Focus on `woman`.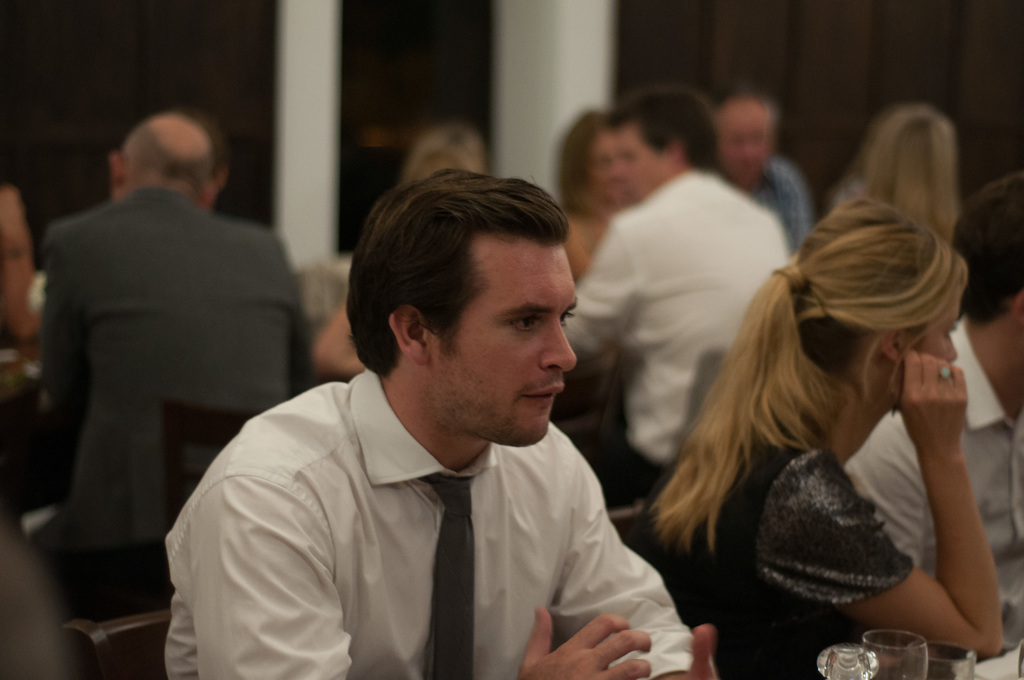
Focused at x1=305 y1=126 x2=495 y2=395.
